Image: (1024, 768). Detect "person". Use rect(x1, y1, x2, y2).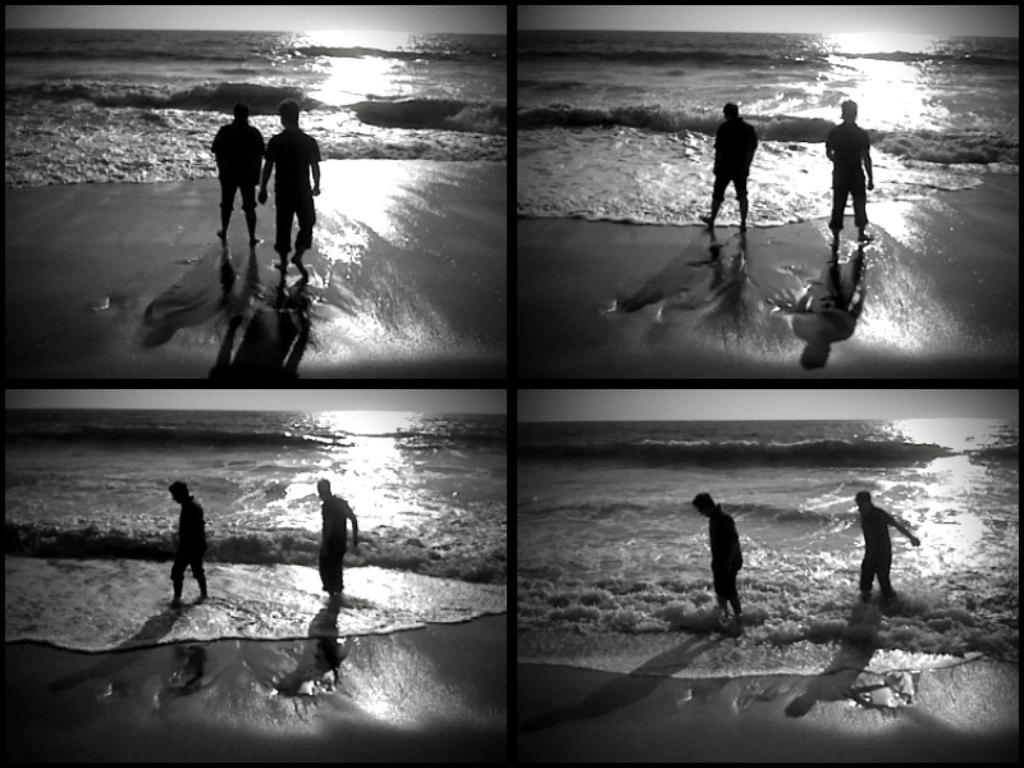
rect(315, 474, 358, 593).
